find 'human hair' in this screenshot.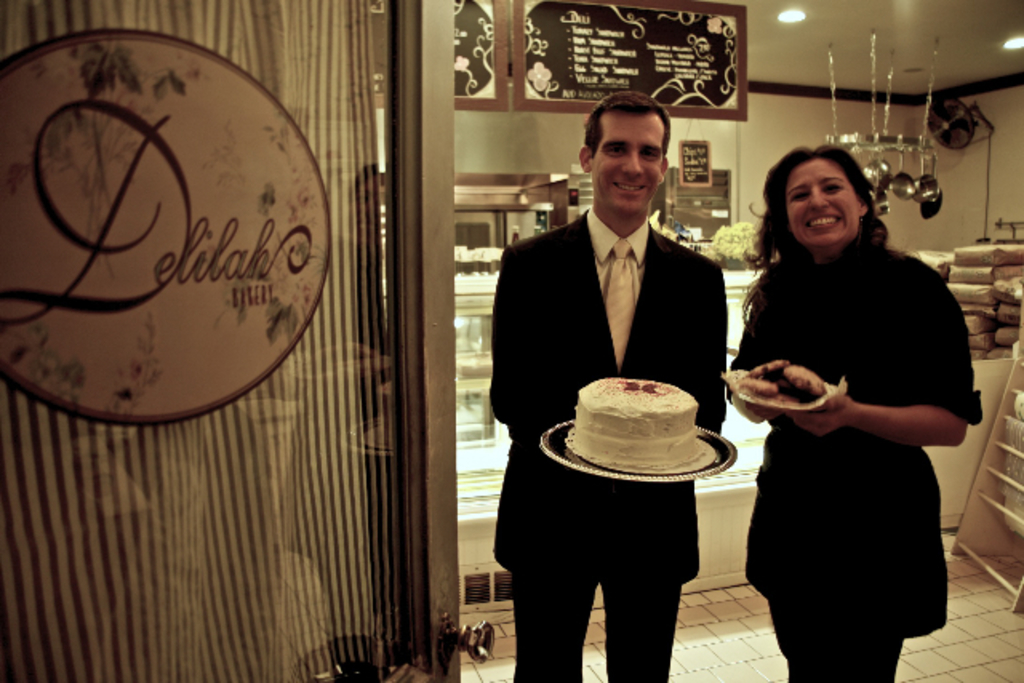
The bounding box for 'human hair' is {"x1": 746, "y1": 142, "x2": 894, "y2": 325}.
